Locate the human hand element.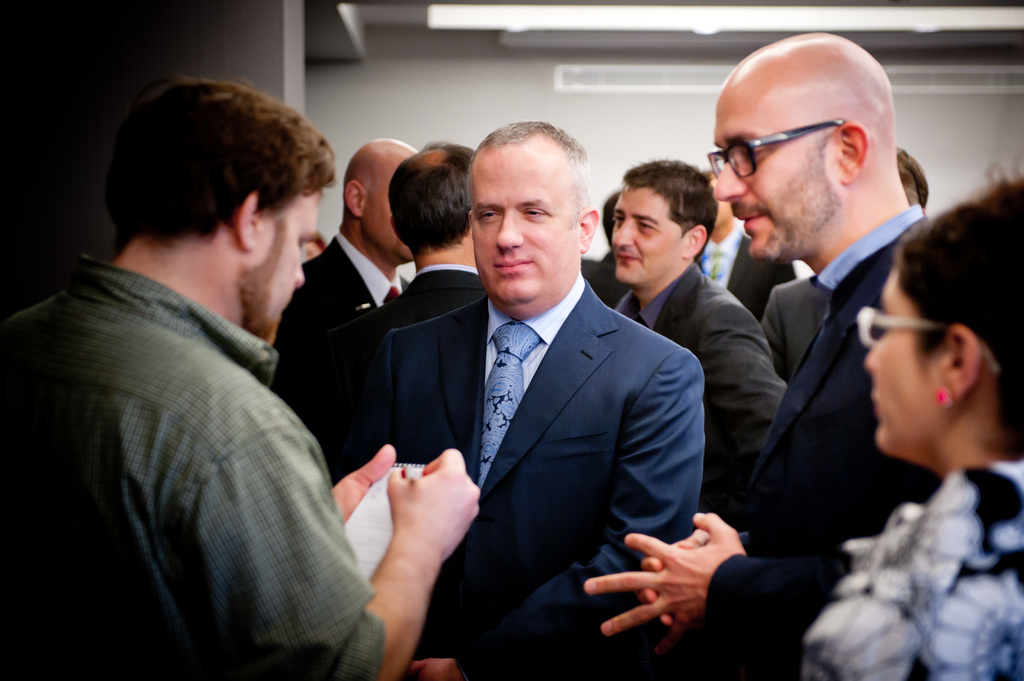
Element bbox: box(356, 445, 476, 623).
